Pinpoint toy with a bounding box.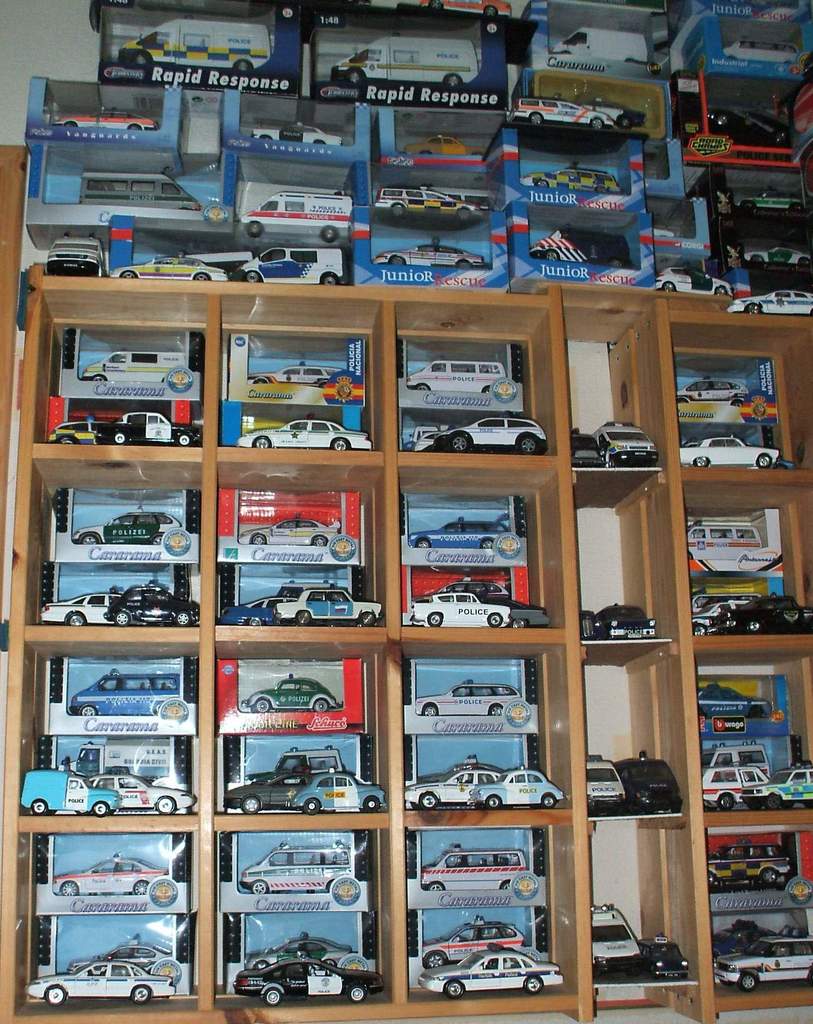
(405, 133, 490, 156).
